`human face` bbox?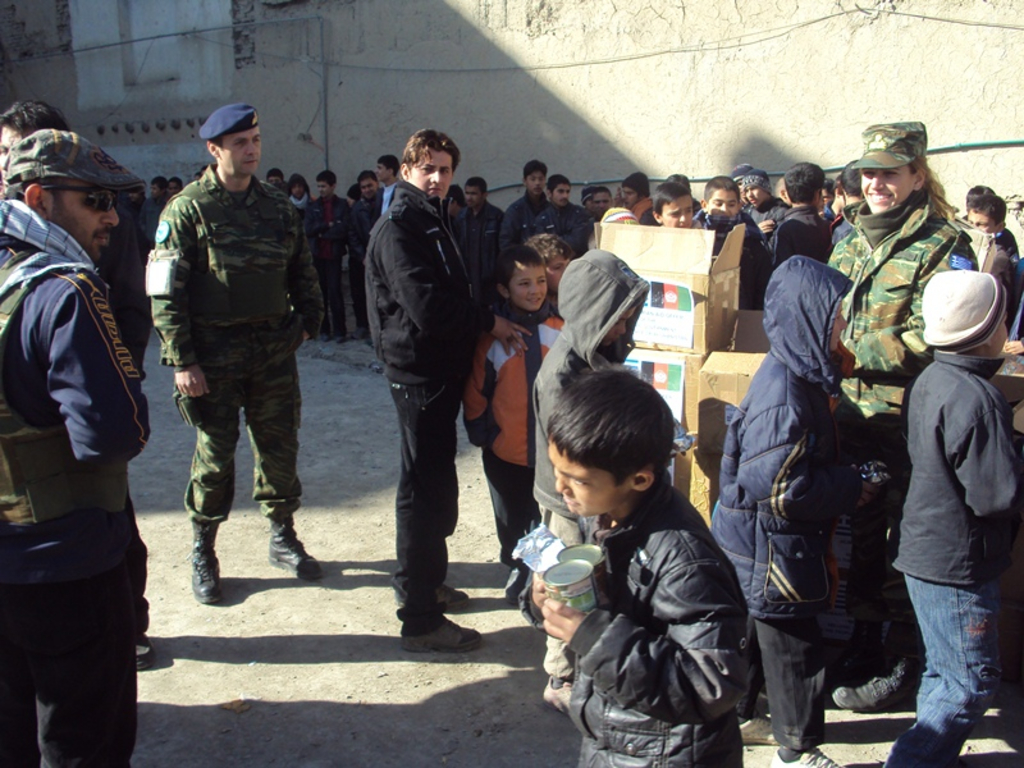
(170, 184, 182, 198)
